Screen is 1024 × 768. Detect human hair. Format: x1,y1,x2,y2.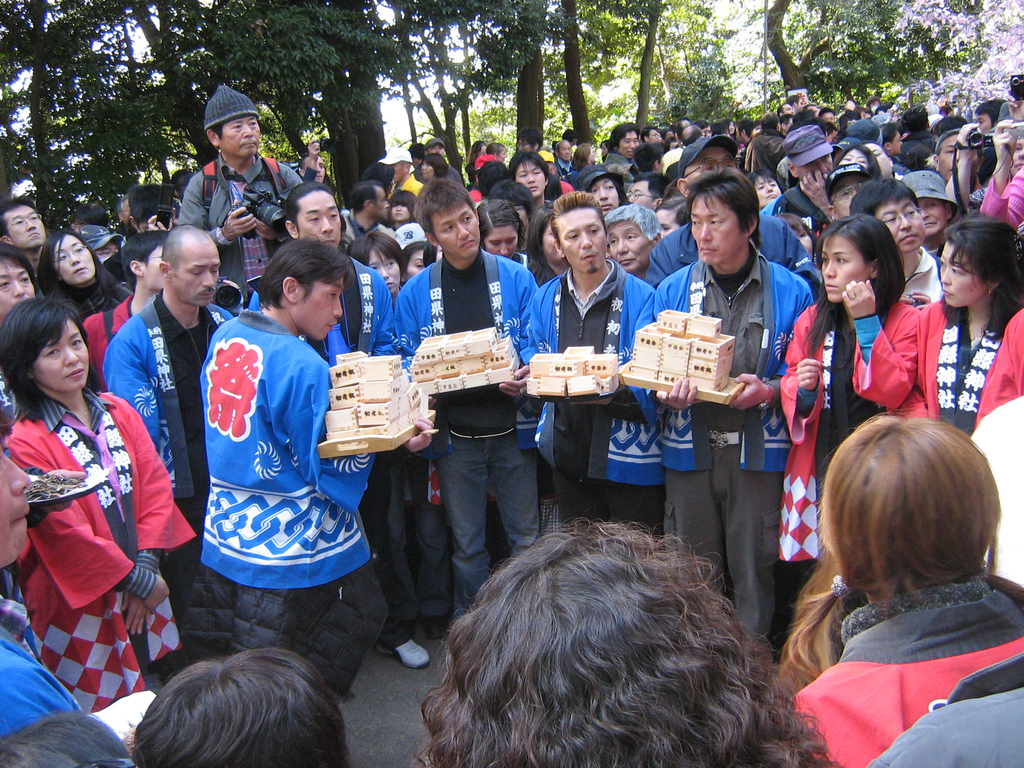
805,118,828,135.
